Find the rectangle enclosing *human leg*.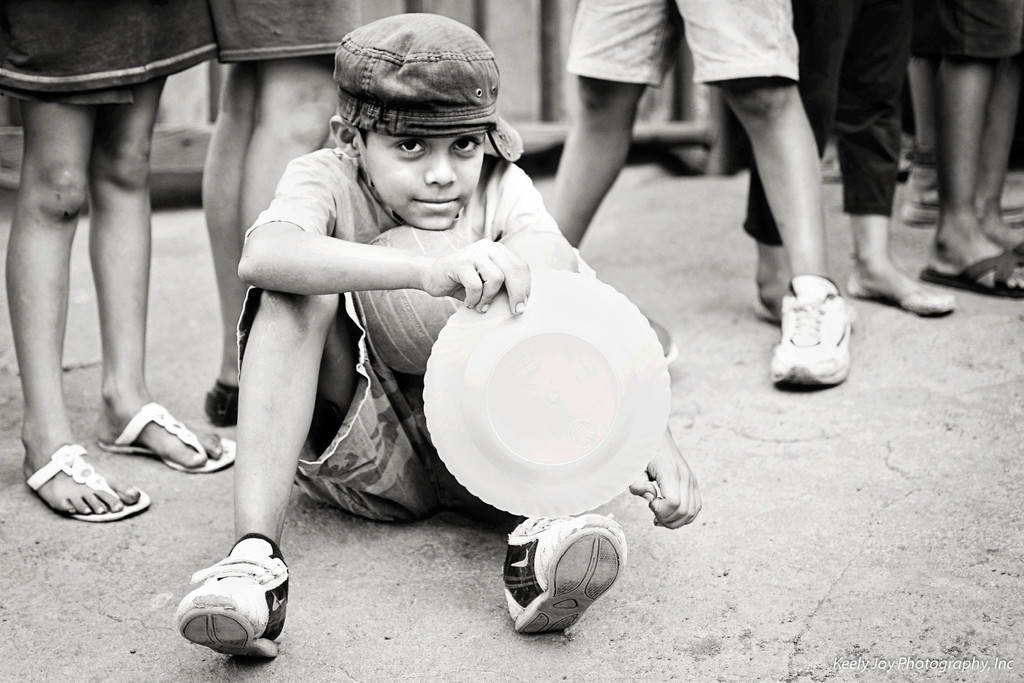
box=[736, 0, 854, 318].
